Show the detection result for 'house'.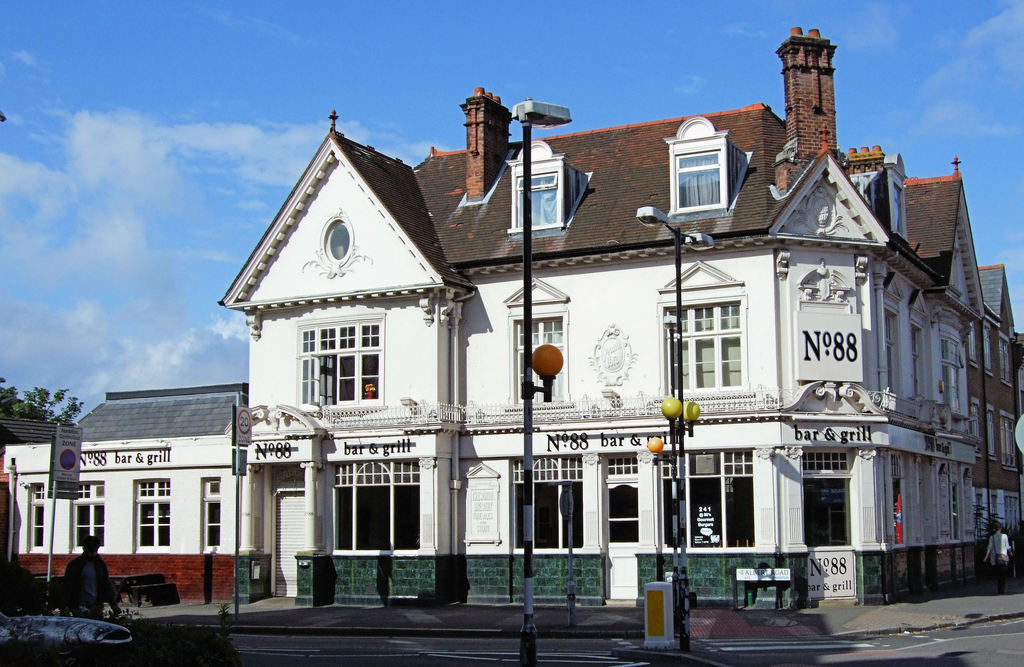
x1=879, y1=181, x2=970, y2=595.
